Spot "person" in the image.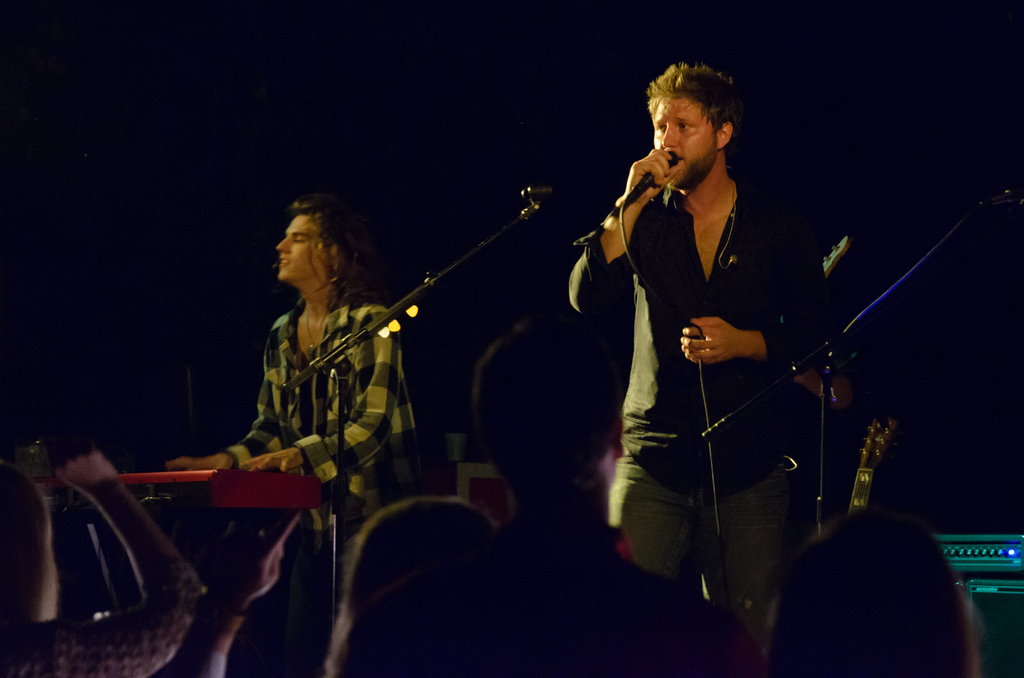
"person" found at <region>311, 495, 531, 677</region>.
